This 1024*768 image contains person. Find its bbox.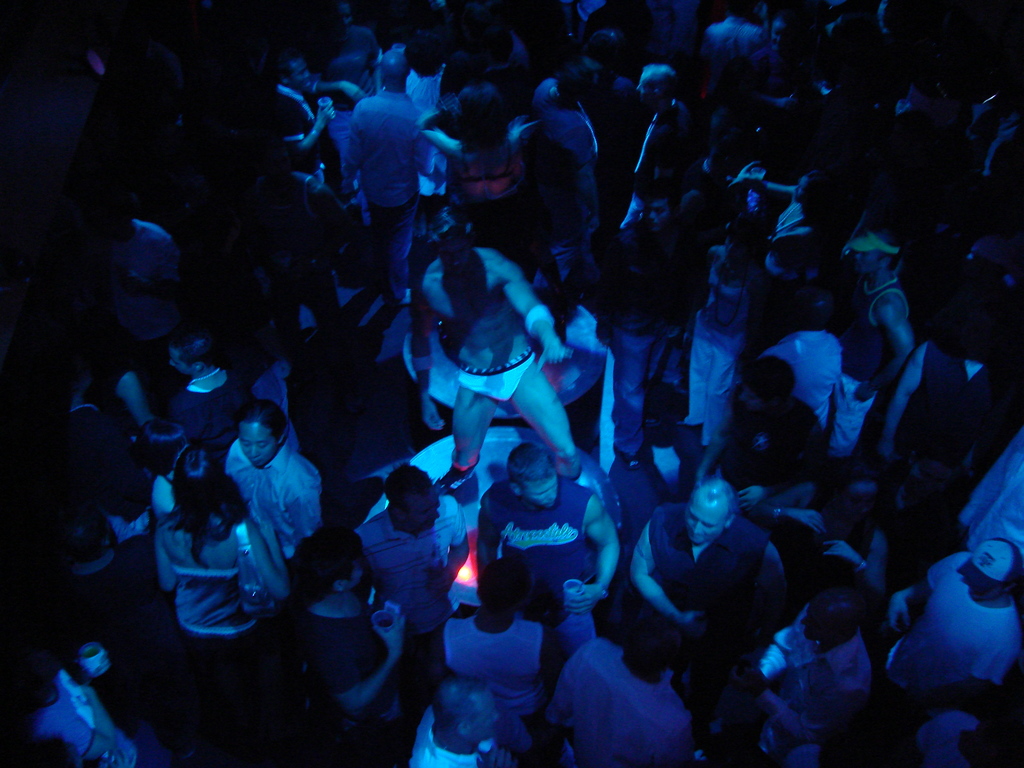
crop(404, 199, 575, 497).
